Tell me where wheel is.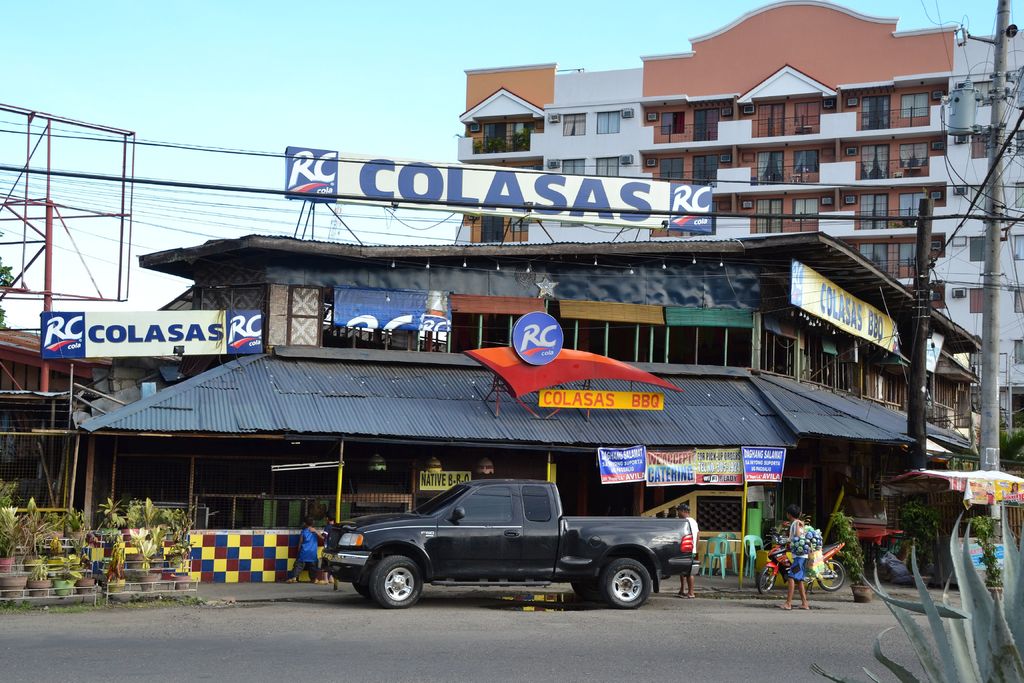
wheel is at 572, 584, 595, 598.
